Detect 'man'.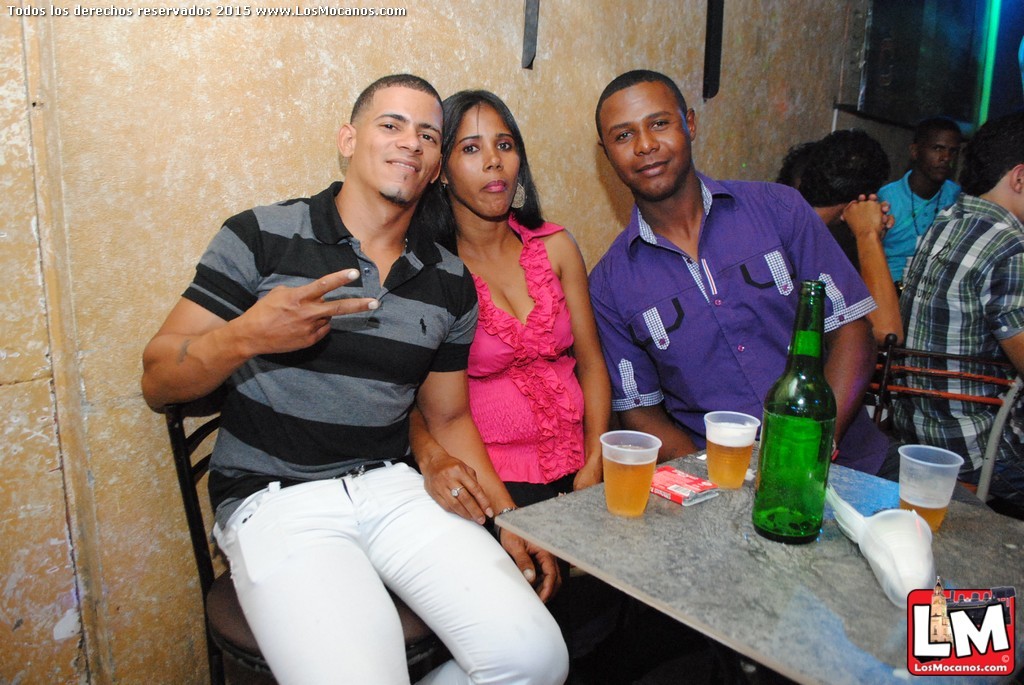
Detected at BBox(138, 69, 569, 674).
